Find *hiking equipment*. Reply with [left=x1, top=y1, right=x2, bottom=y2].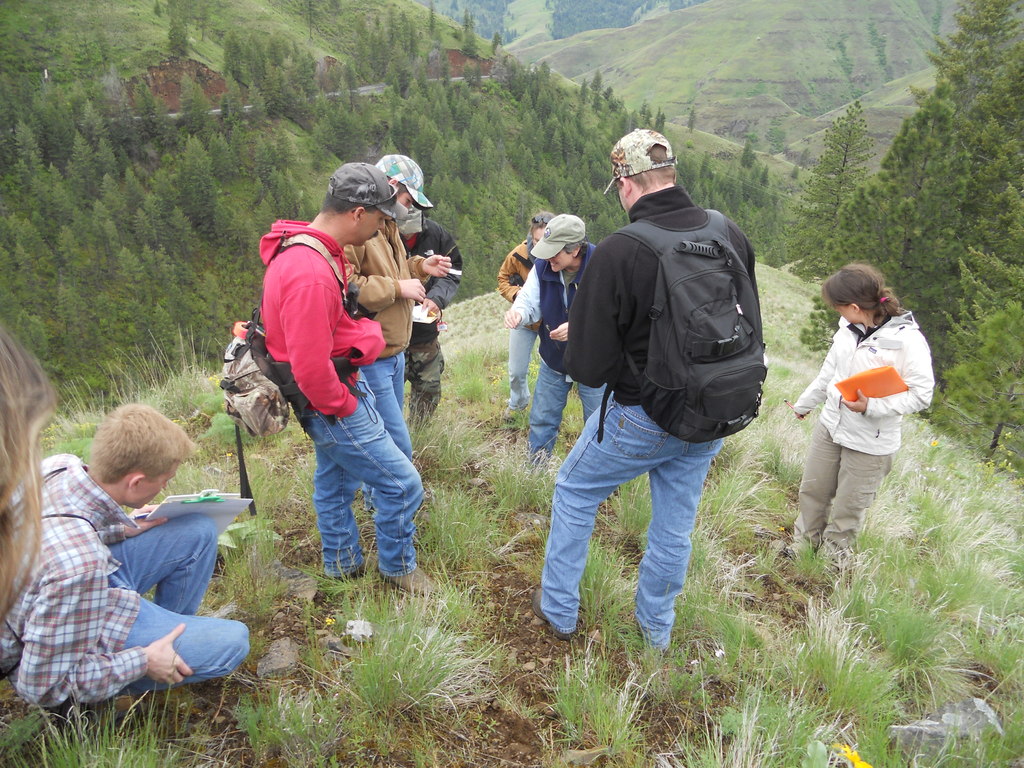
[left=233, top=225, right=360, bottom=430].
